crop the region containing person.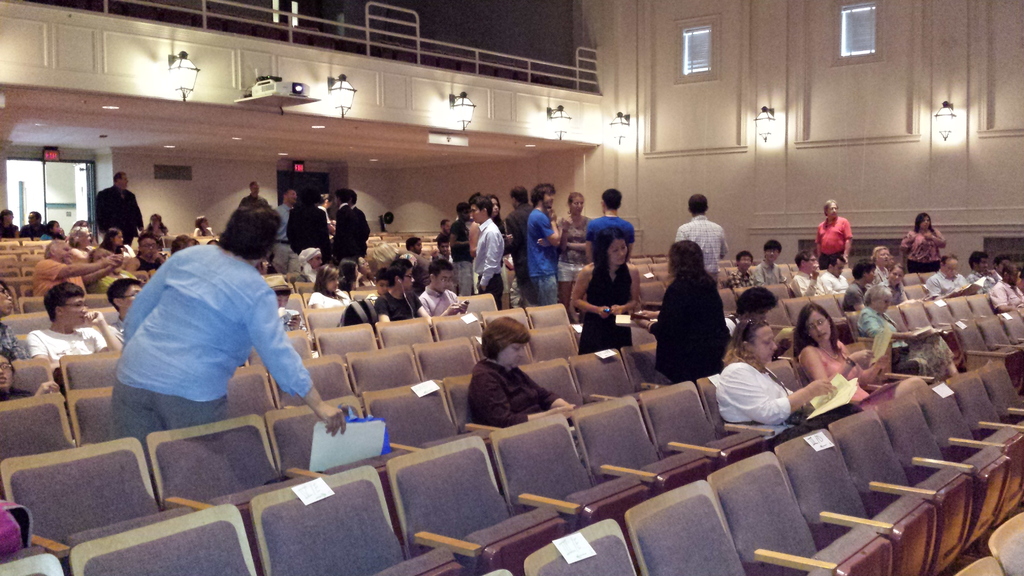
Crop region: crop(292, 247, 324, 284).
